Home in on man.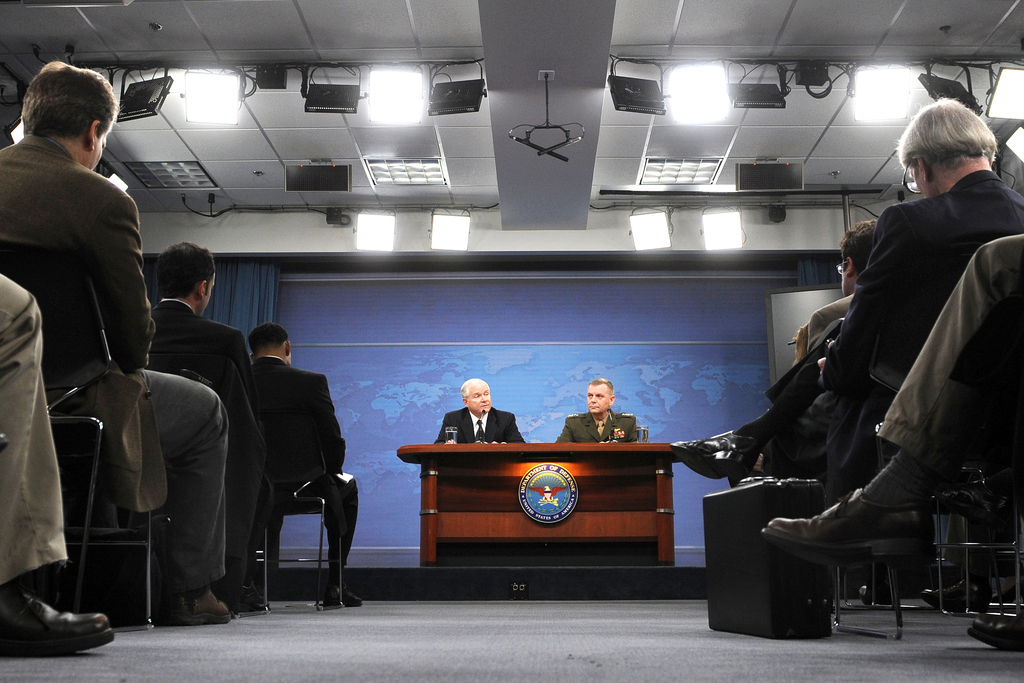
Homed in at <region>0, 58, 235, 625</region>.
